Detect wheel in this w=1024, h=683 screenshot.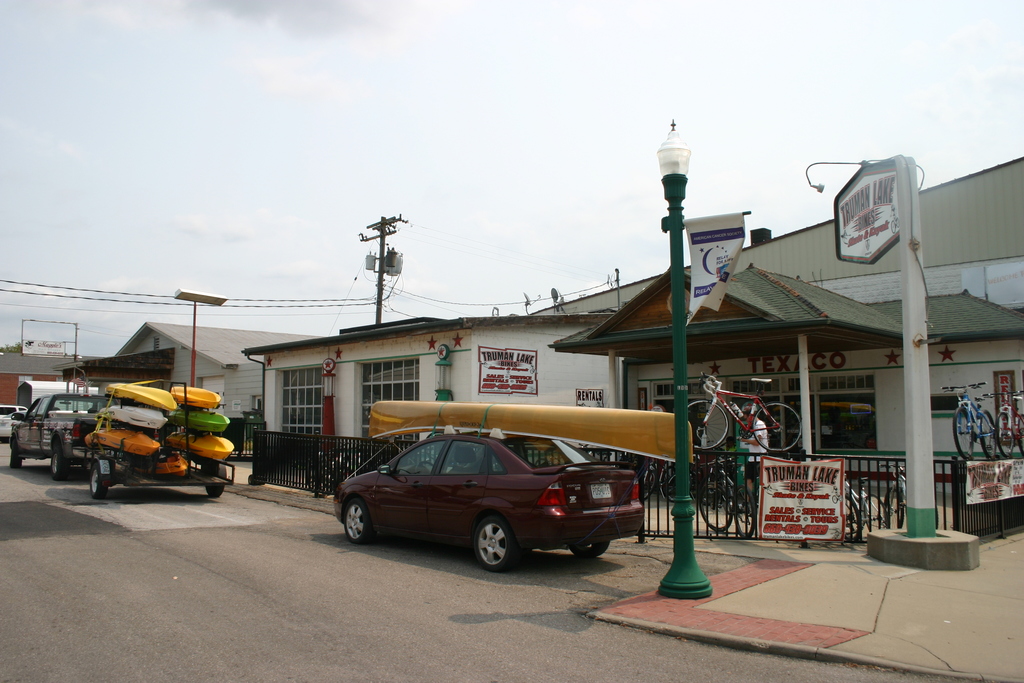
Detection: 1017, 415, 1023, 453.
